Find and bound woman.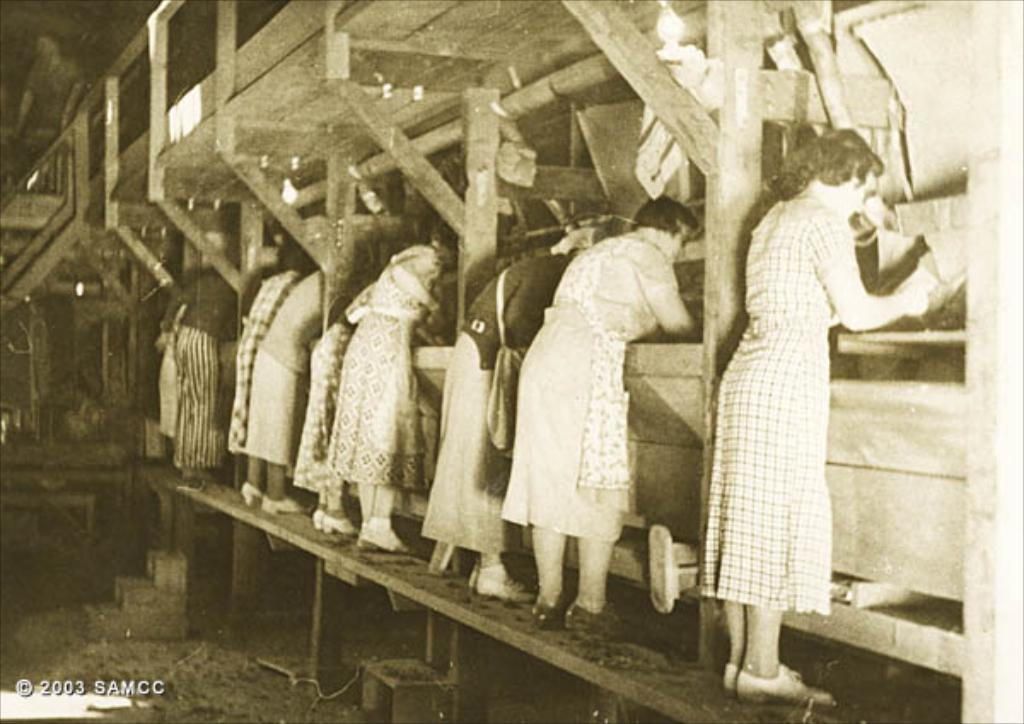
Bound: bbox=[154, 304, 181, 447].
